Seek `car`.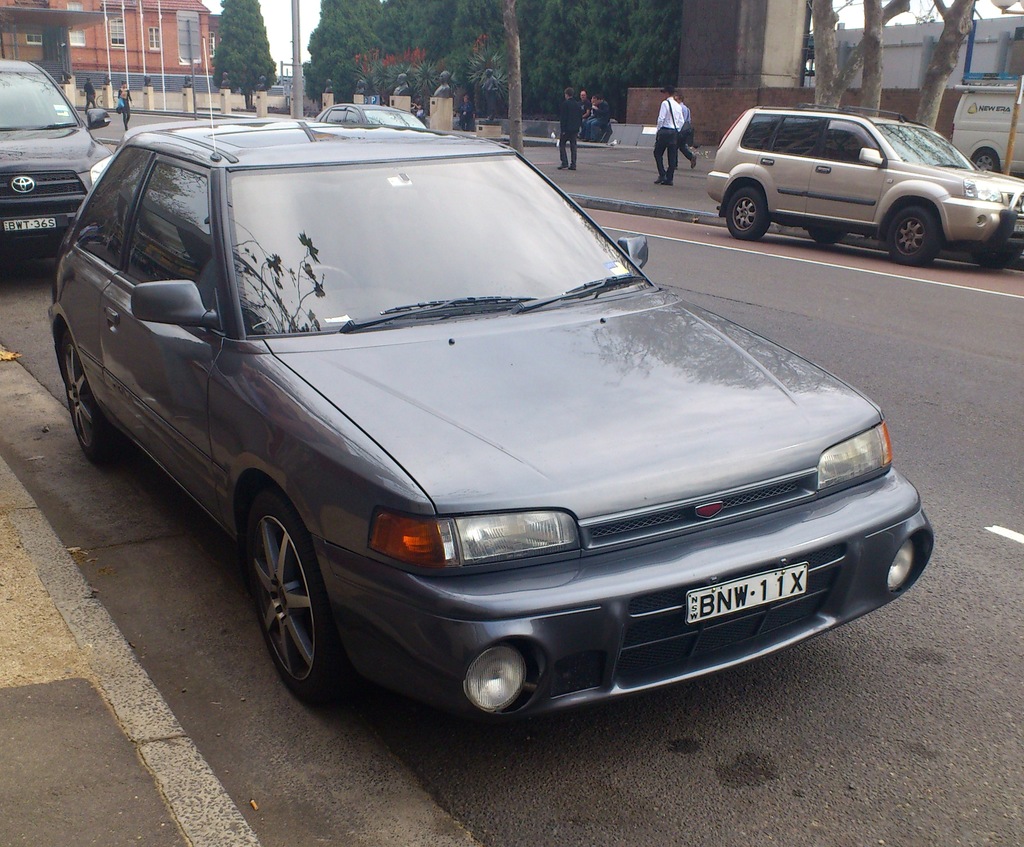
(x1=317, y1=101, x2=427, y2=131).
